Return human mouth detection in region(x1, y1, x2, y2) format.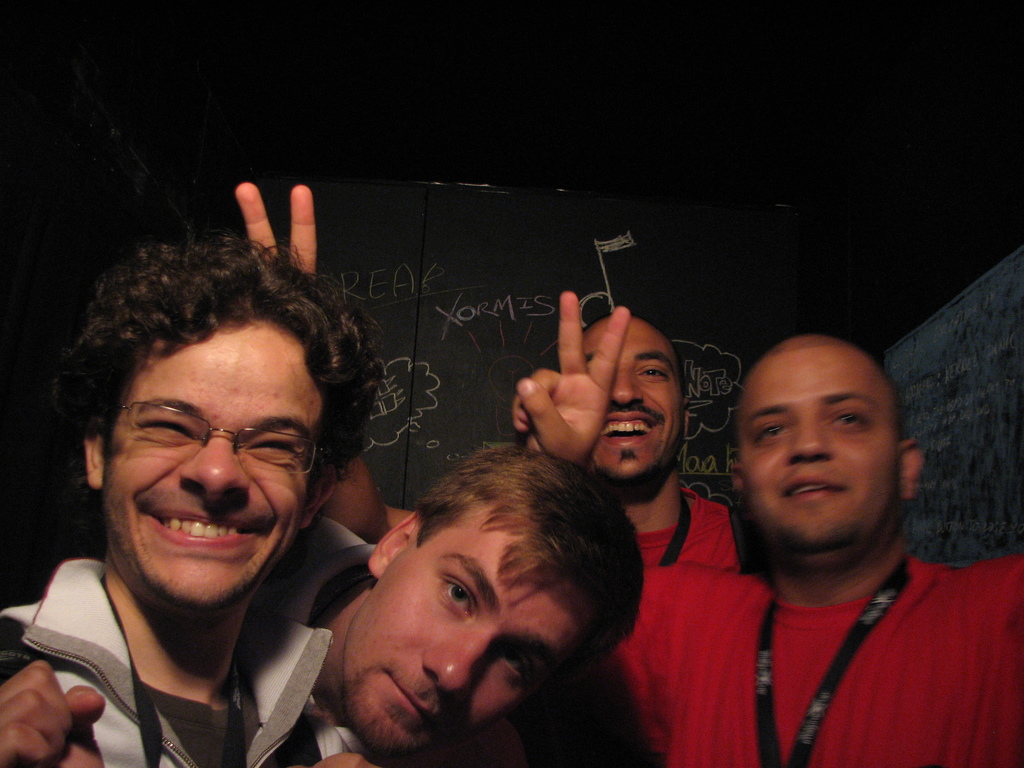
region(773, 468, 850, 505).
